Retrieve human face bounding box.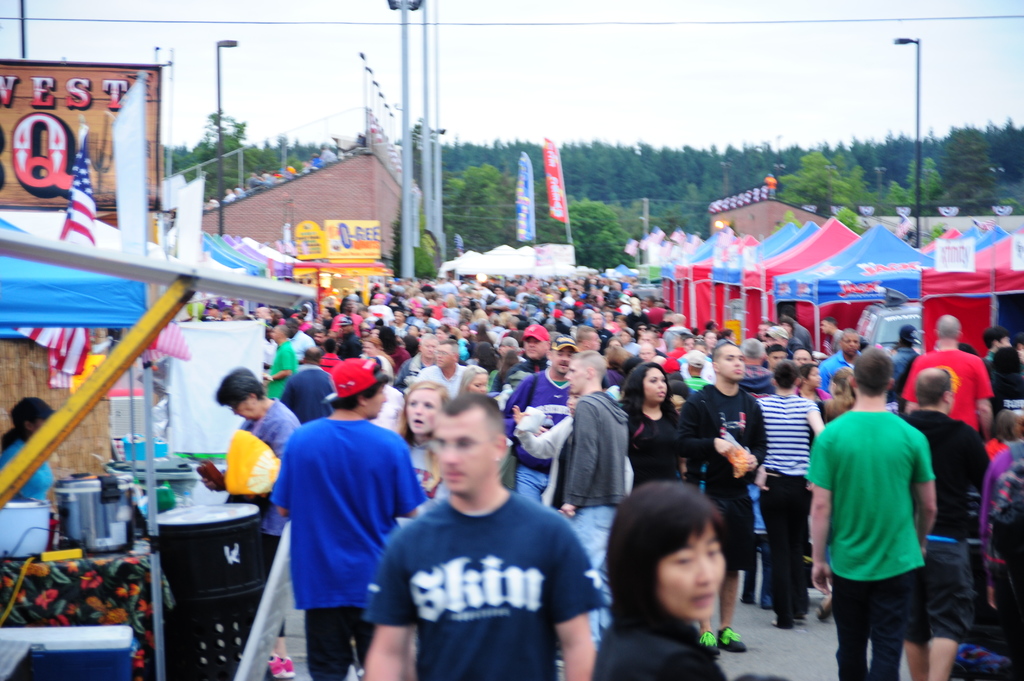
Bounding box: 423/337/435/358.
